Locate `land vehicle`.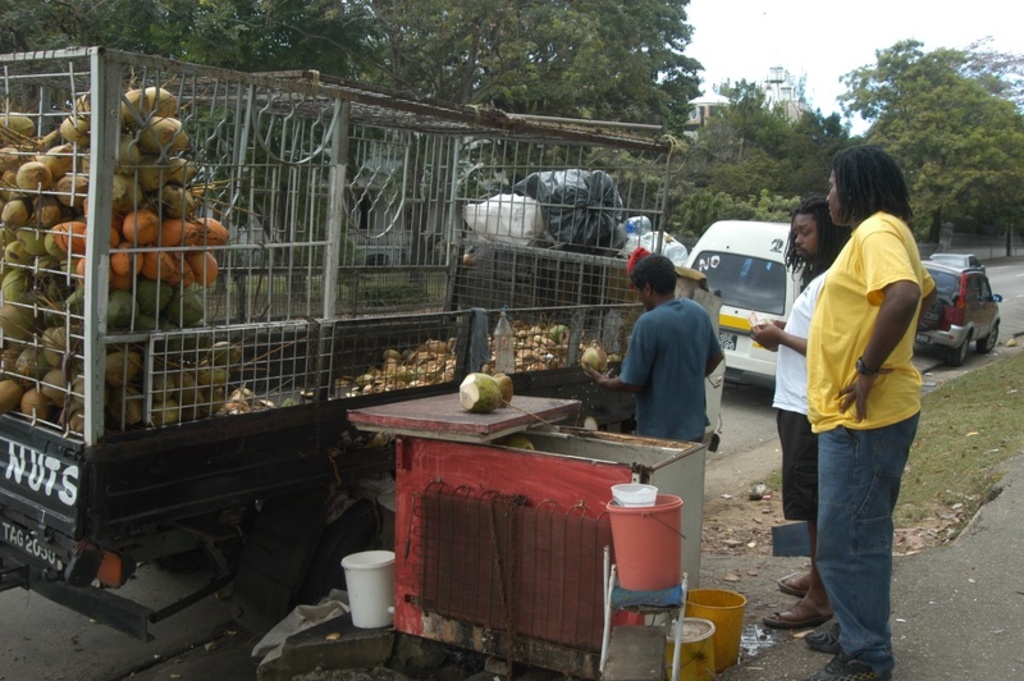
Bounding box: select_region(909, 252, 1002, 361).
